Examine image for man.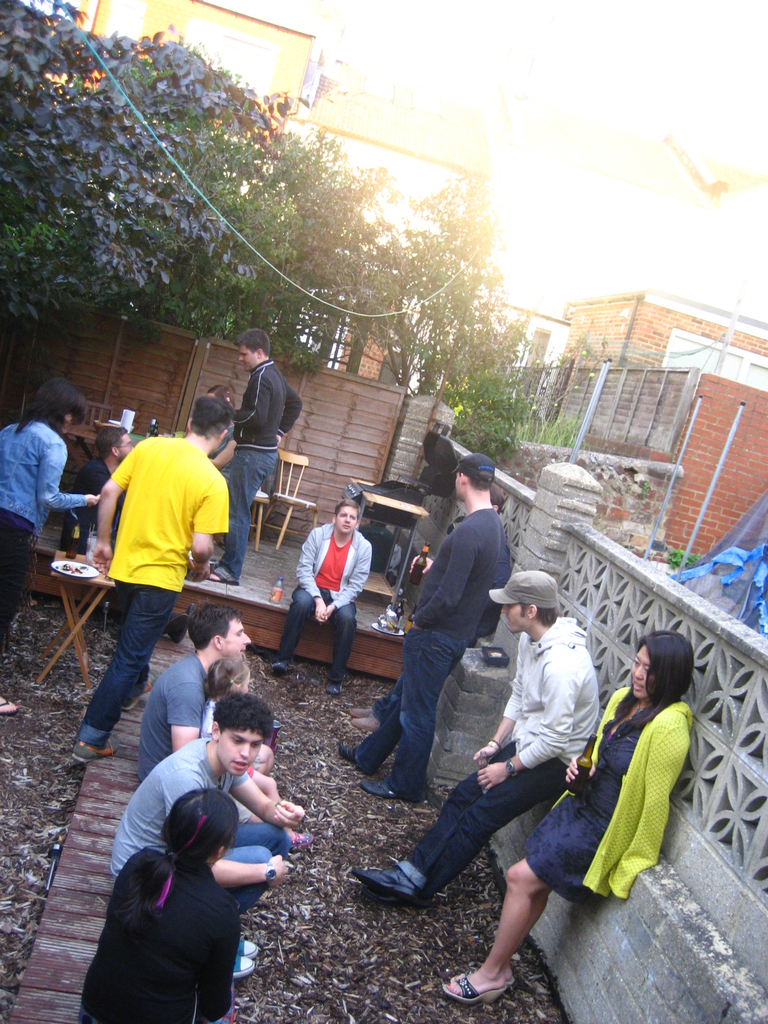
Examination result: [233, 328, 303, 583].
